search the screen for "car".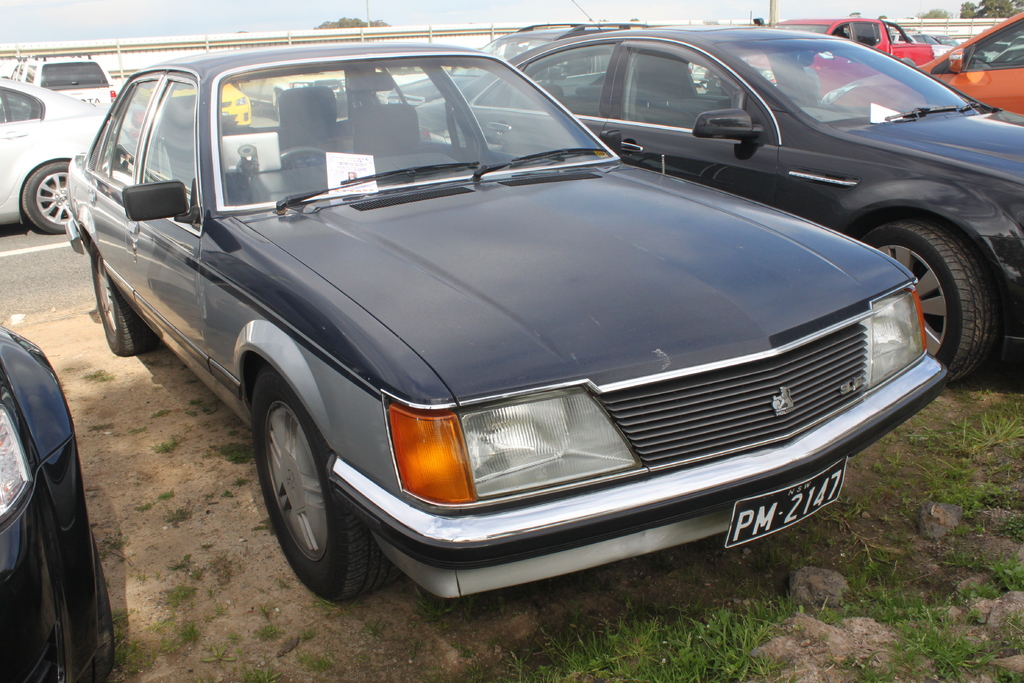
Found at {"left": 70, "top": 35, "right": 946, "bottom": 598}.
